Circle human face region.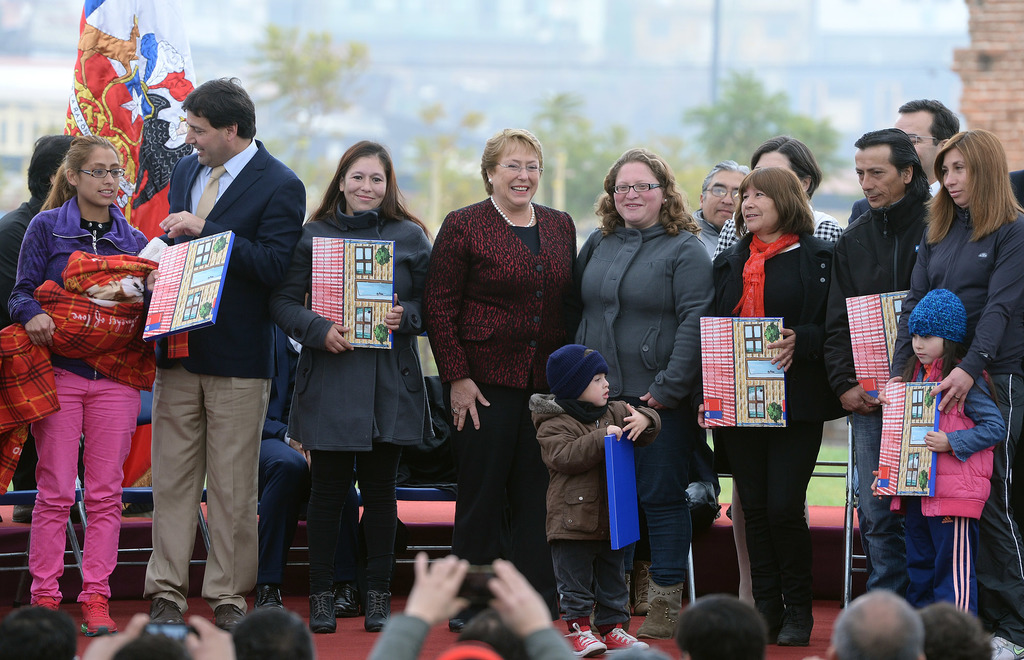
Region: 703/172/742/227.
